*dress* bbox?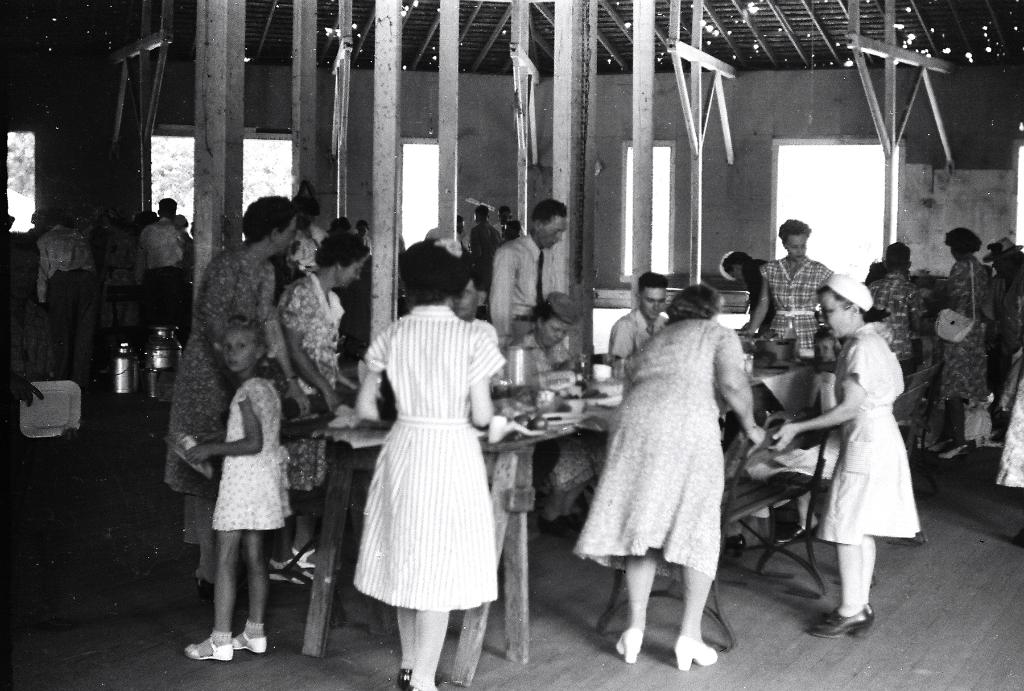
169 241 282 505
